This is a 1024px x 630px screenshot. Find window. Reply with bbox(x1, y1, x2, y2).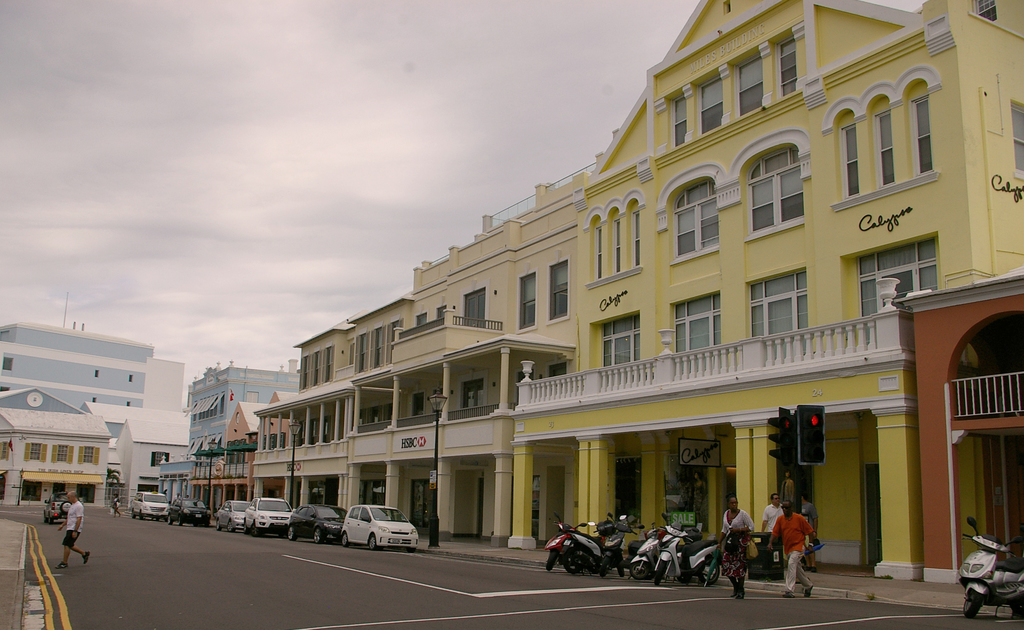
bbox(359, 333, 363, 367).
